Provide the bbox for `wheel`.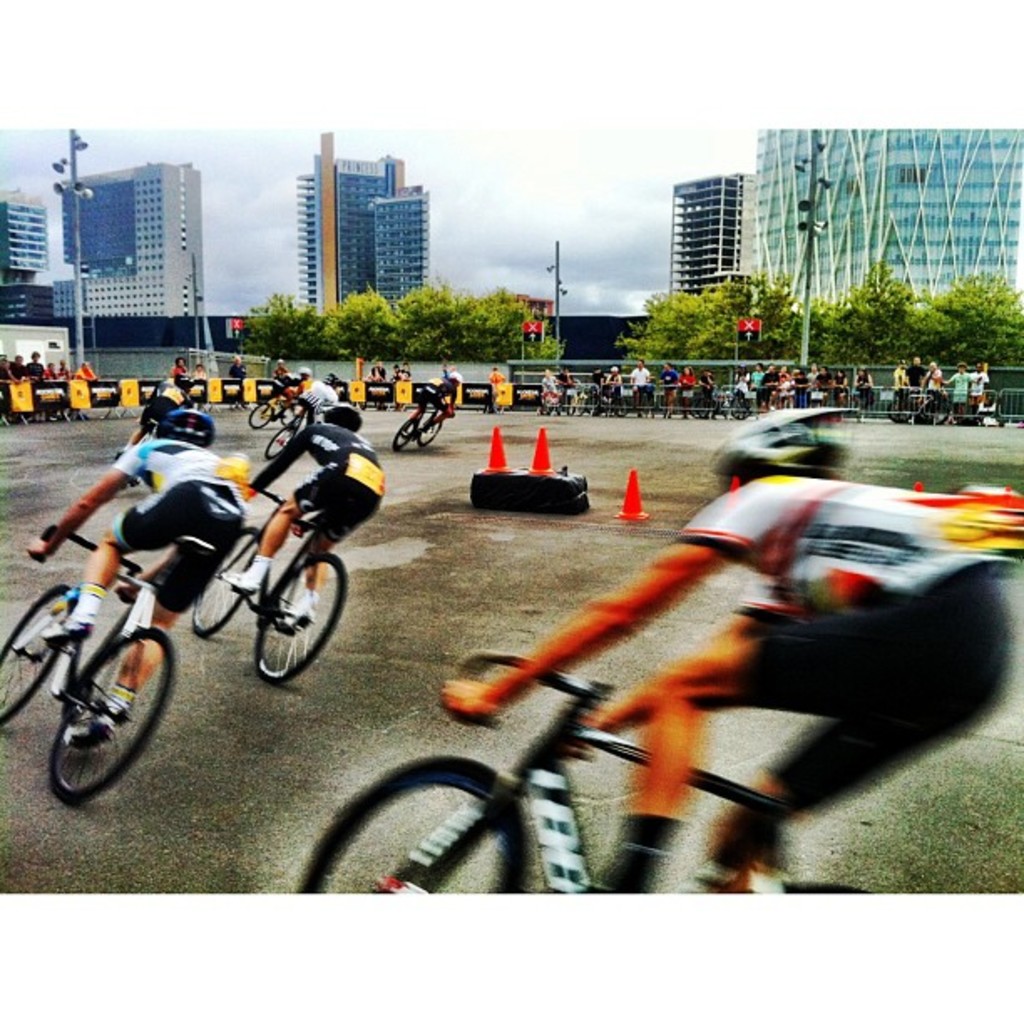
detection(298, 755, 524, 897).
